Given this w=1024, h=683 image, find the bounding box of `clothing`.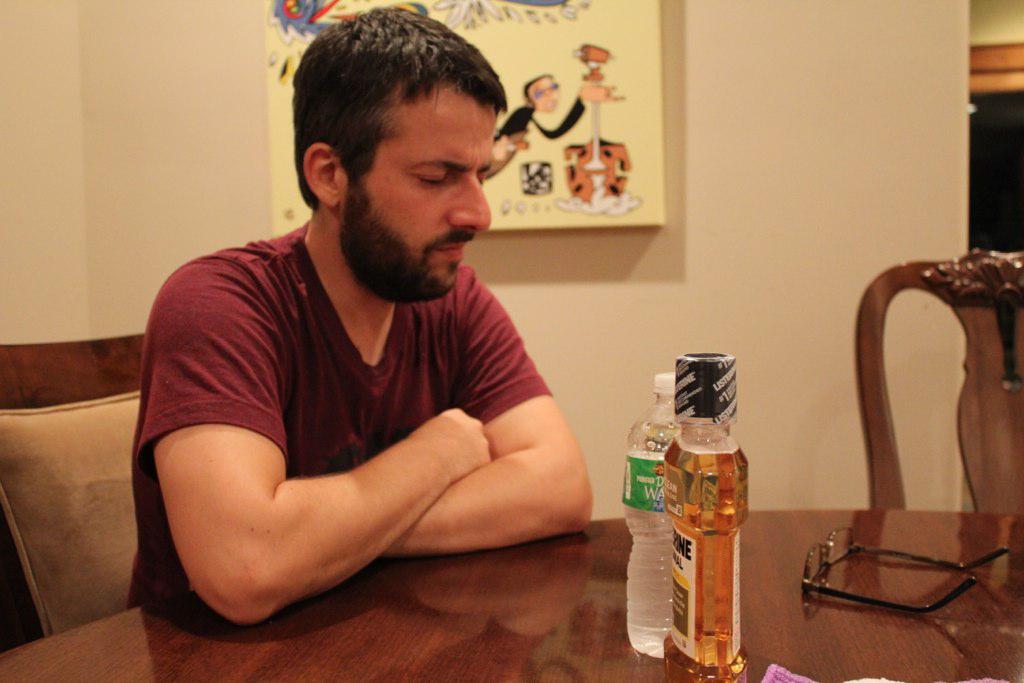
region(128, 226, 558, 614).
